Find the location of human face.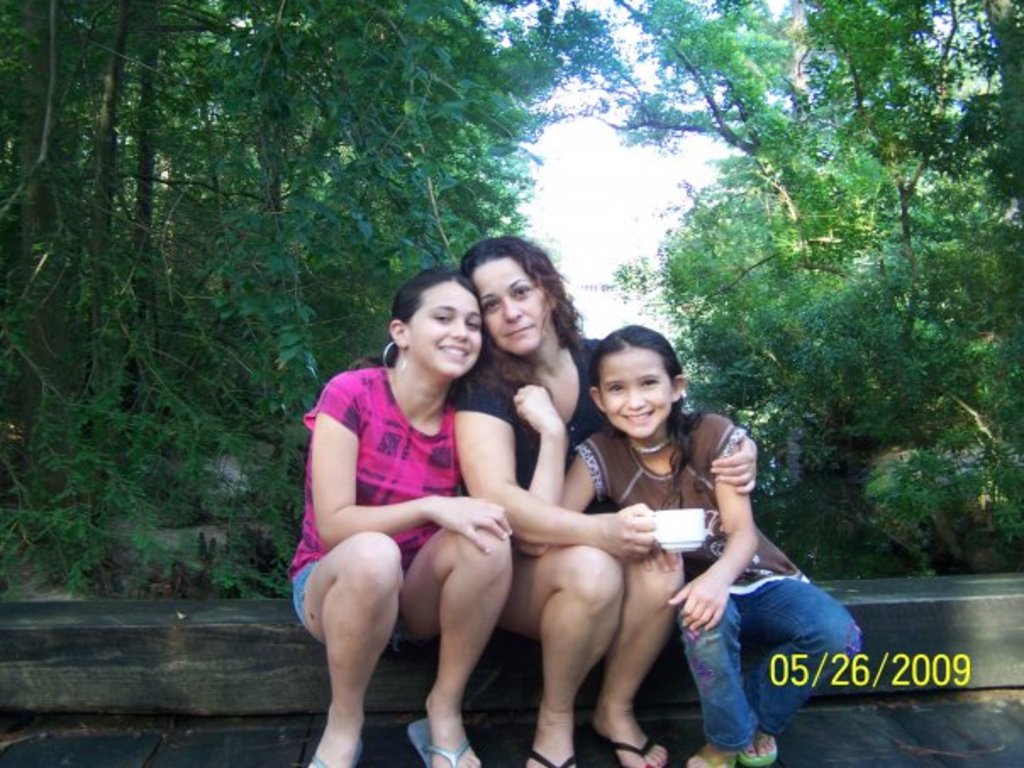
Location: <box>410,276,478,385</box>.
